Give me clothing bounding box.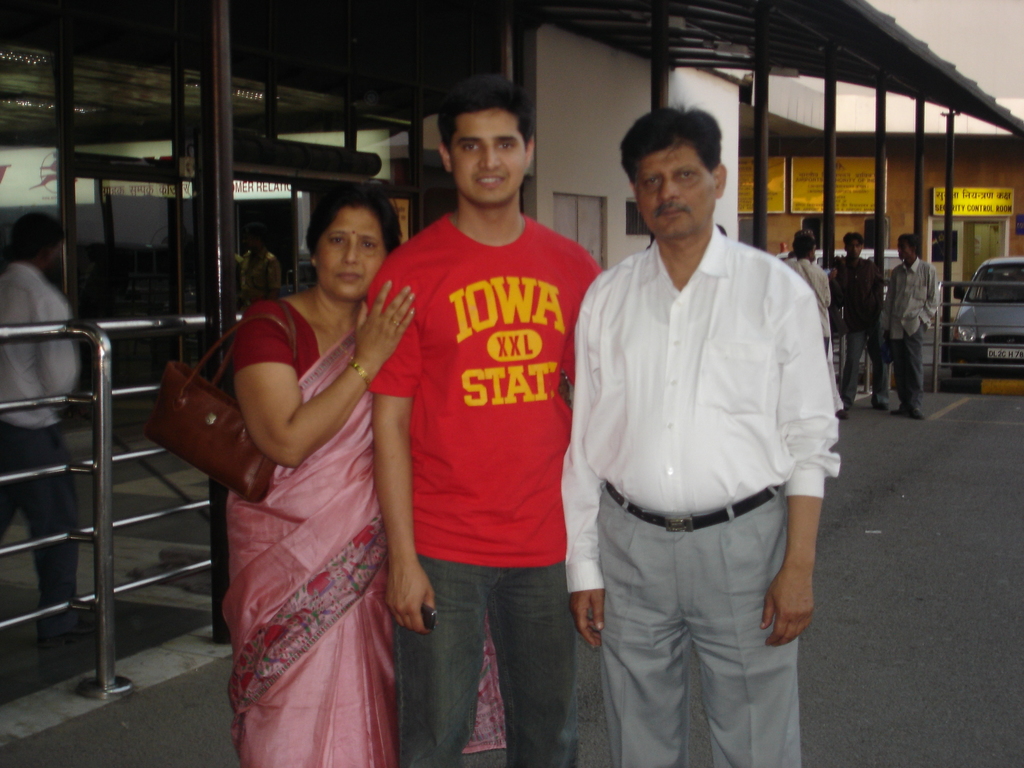
[x1=901, y1=253, x2=938, y2=412].
